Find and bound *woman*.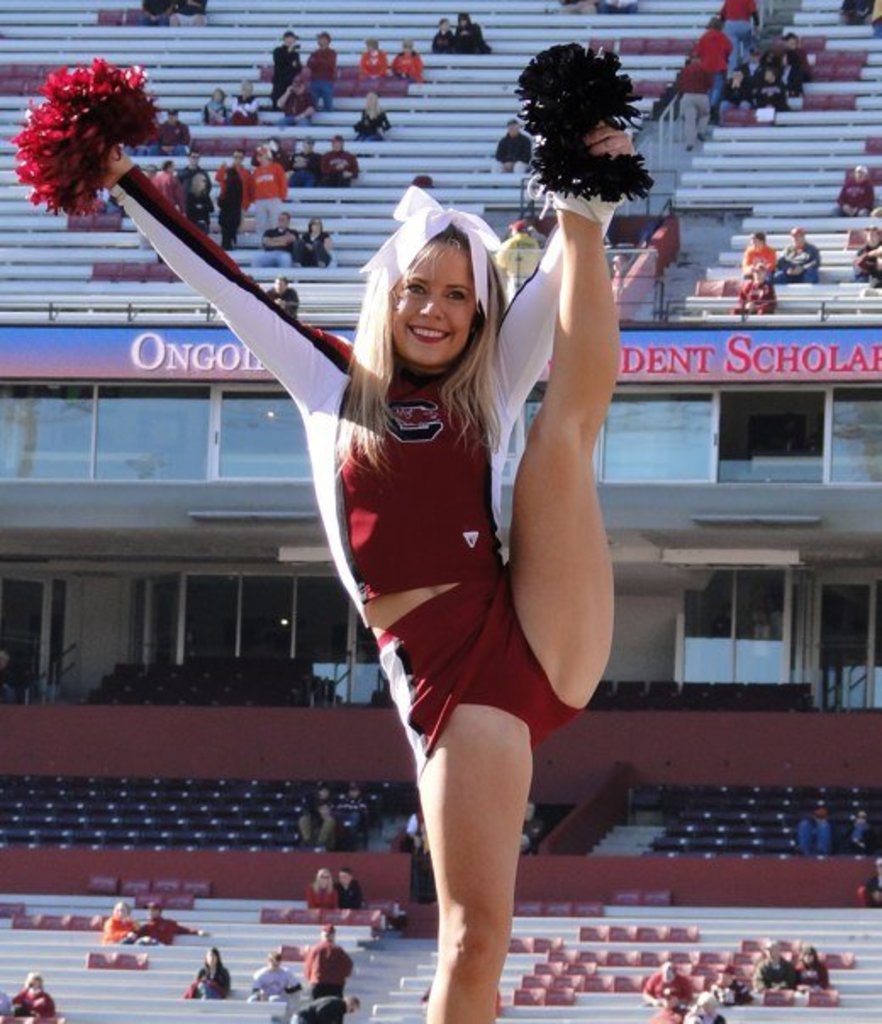
Bound: 799,946,826,987.
